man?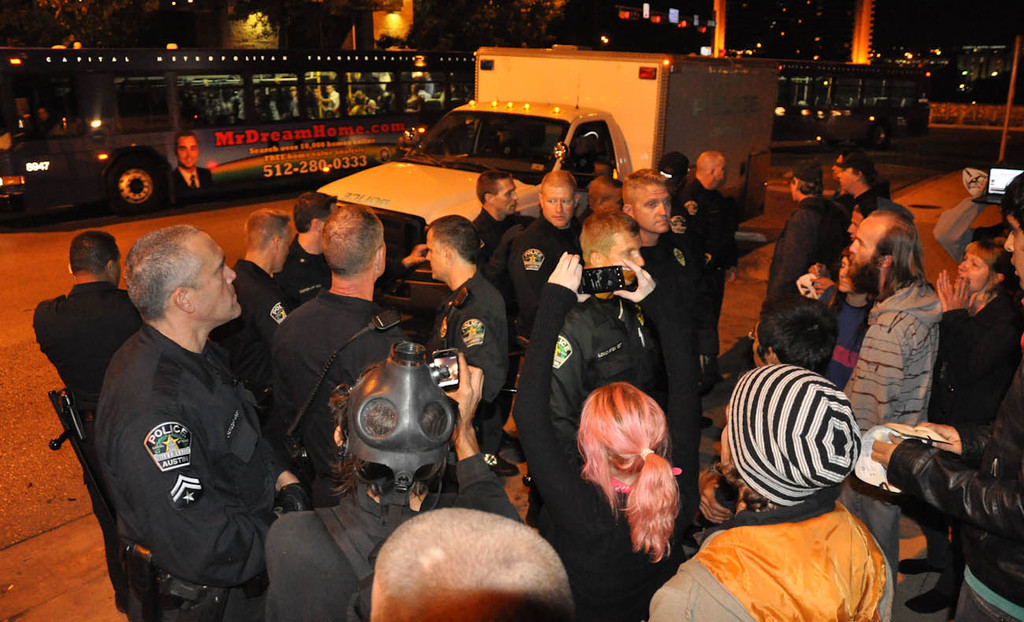
(172, 131, 211, 197)
